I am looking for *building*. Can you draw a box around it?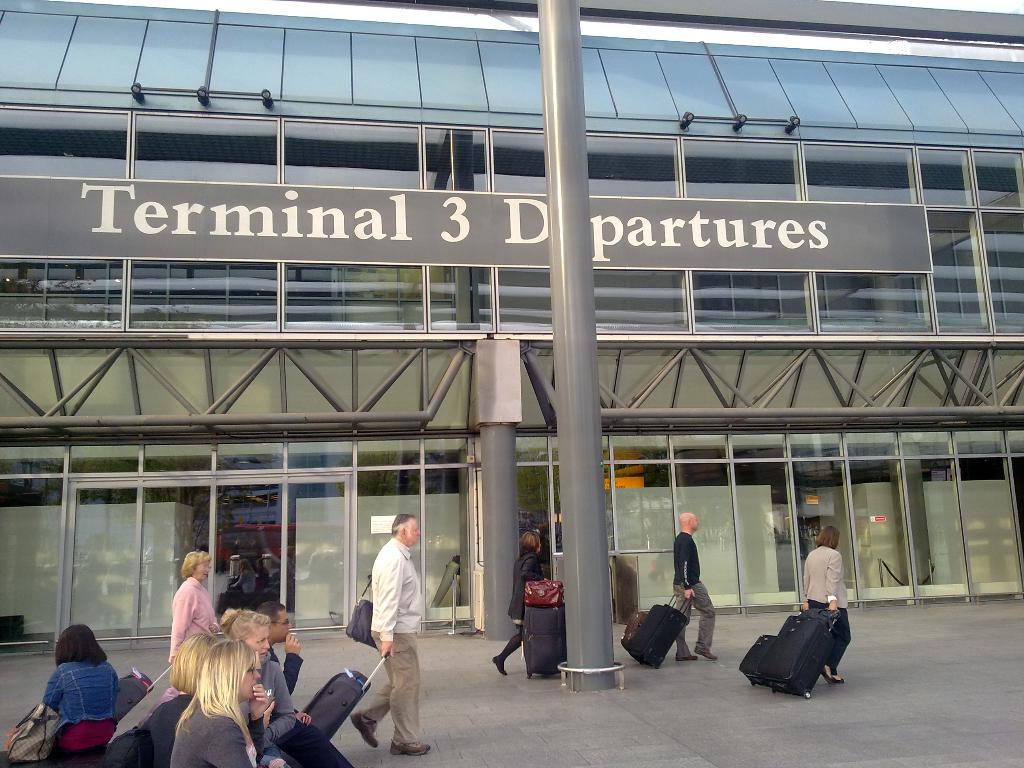
Sure, the bounding box is (x1=1, y1=0, x2=1023, y2=650).
